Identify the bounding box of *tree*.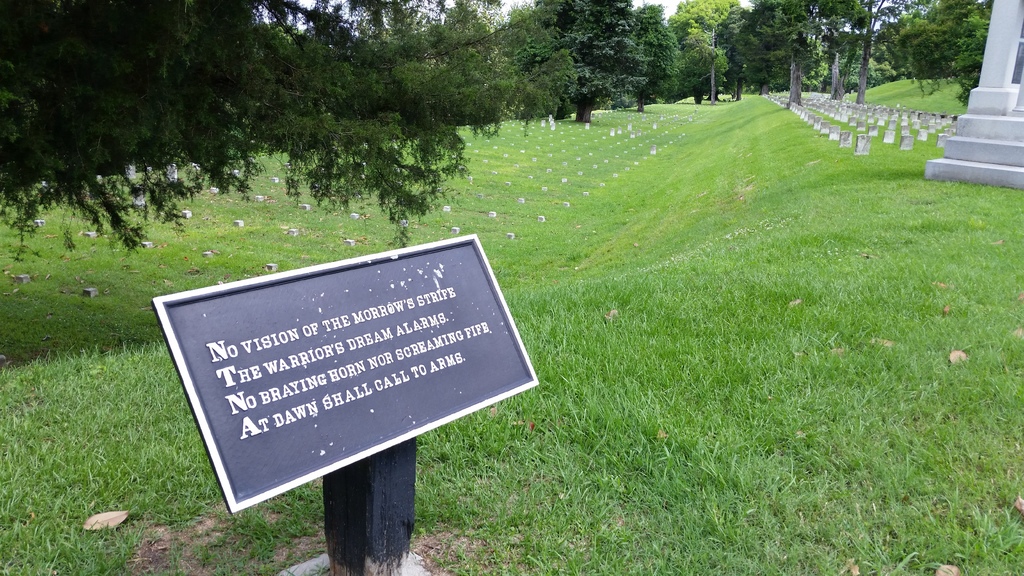
bbox=[520, 0, 655, 116].
